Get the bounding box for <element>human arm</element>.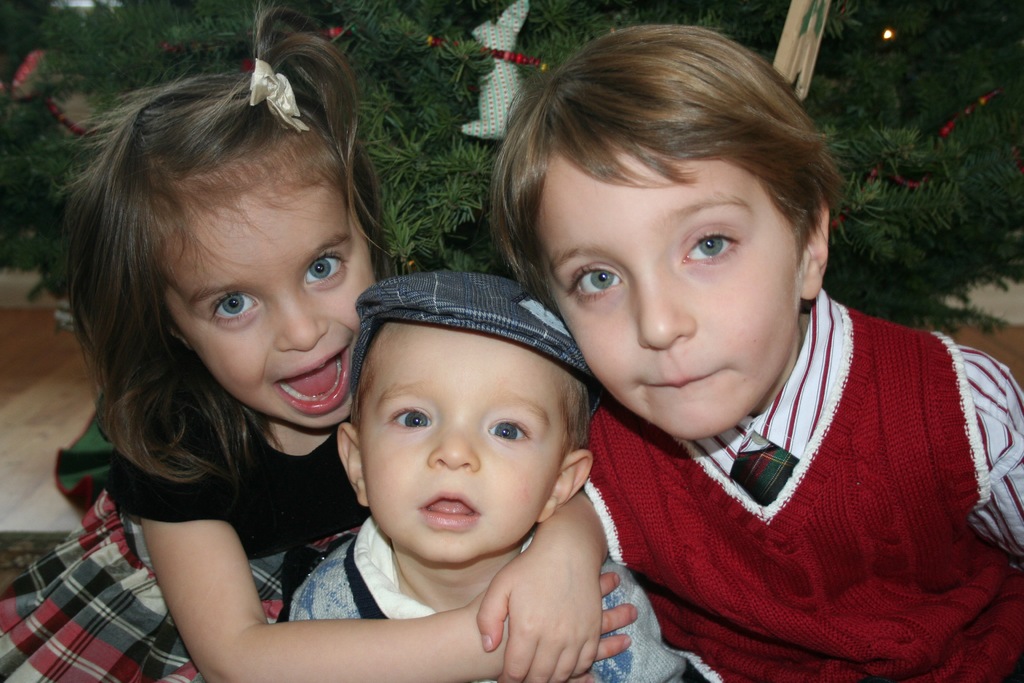
x1=958 y1=340 x2=1023 y2=584.
